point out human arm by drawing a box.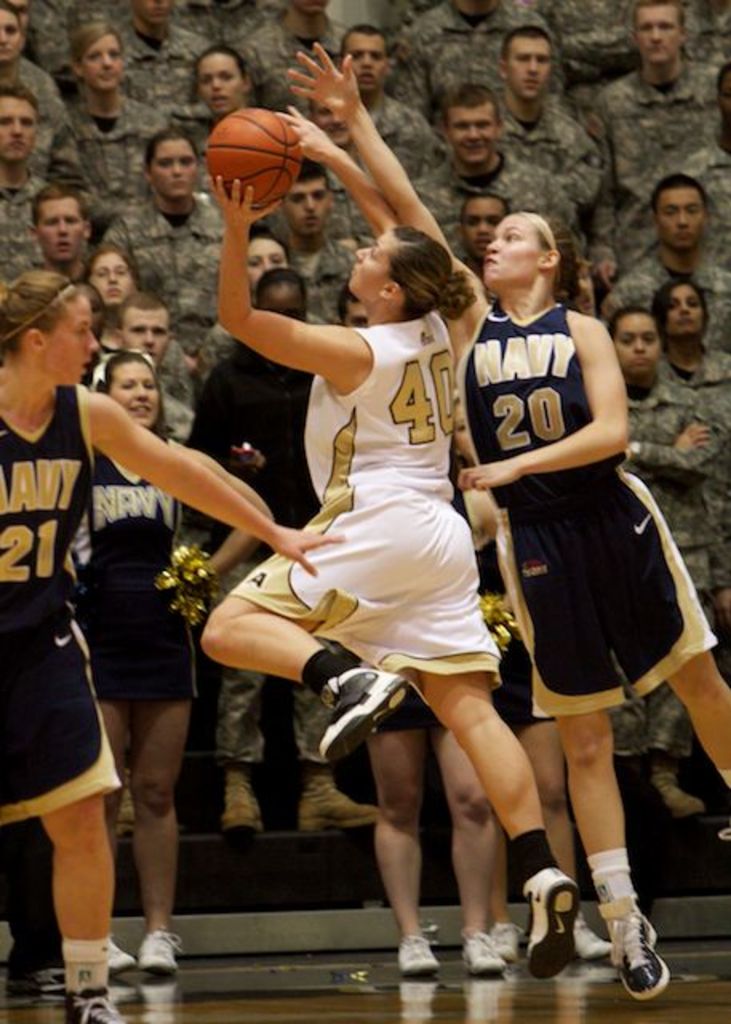
282/35/467/322.
